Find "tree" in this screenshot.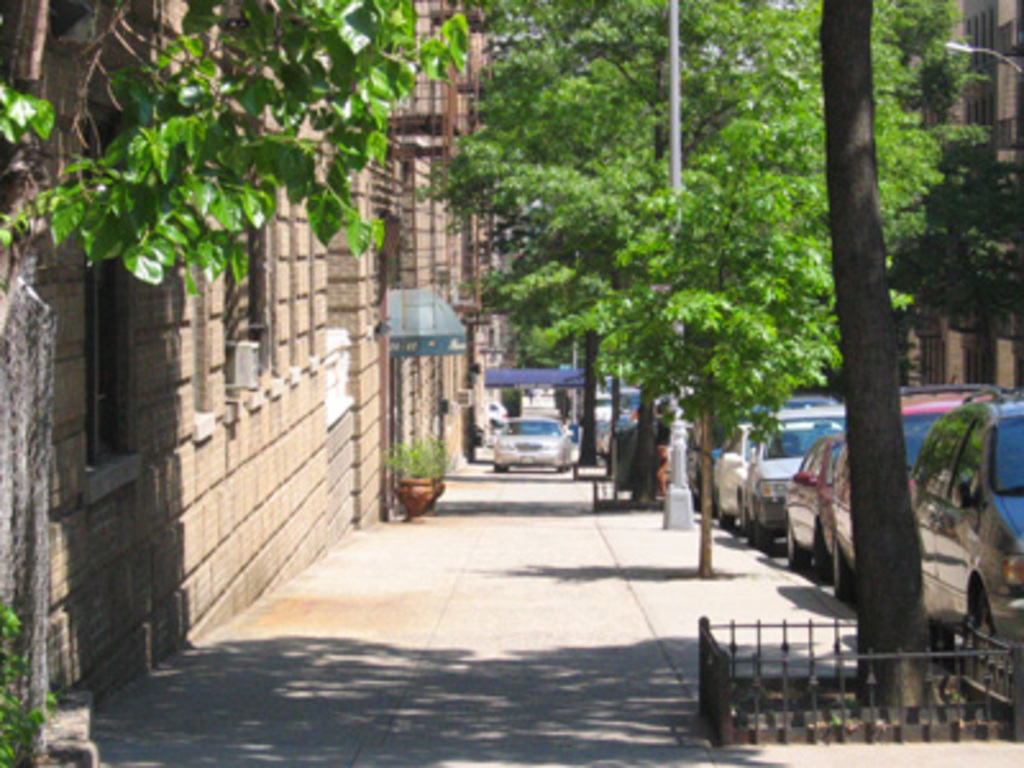
The bounding box for "tree" is 0 0 471 300.
